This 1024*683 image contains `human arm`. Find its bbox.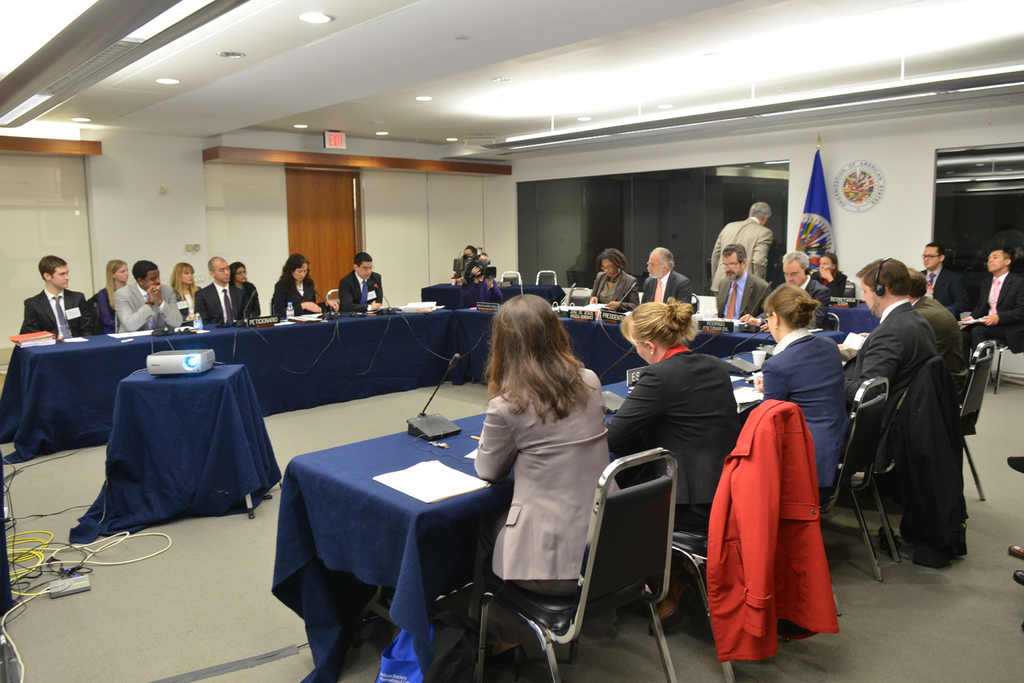
rect(842, 329, 899, 408).
